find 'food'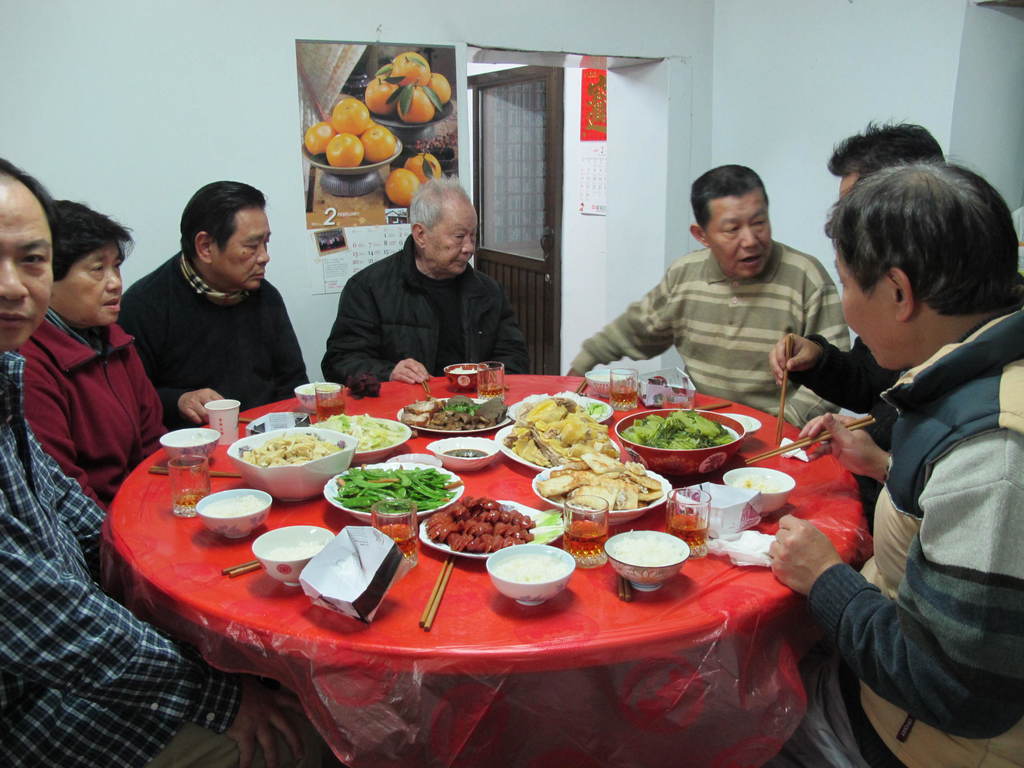
l=364, t=79, r=394, b=118
